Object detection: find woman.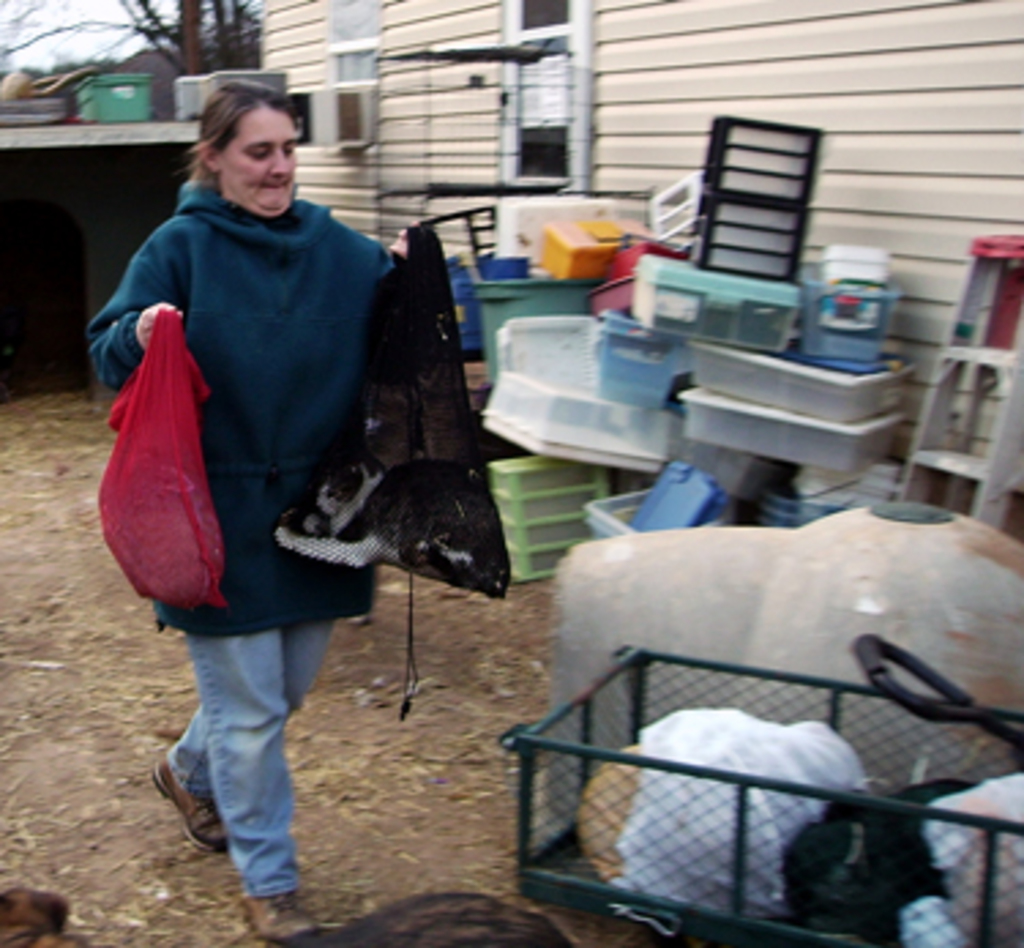
bbox(85, 79, 522, 918).
